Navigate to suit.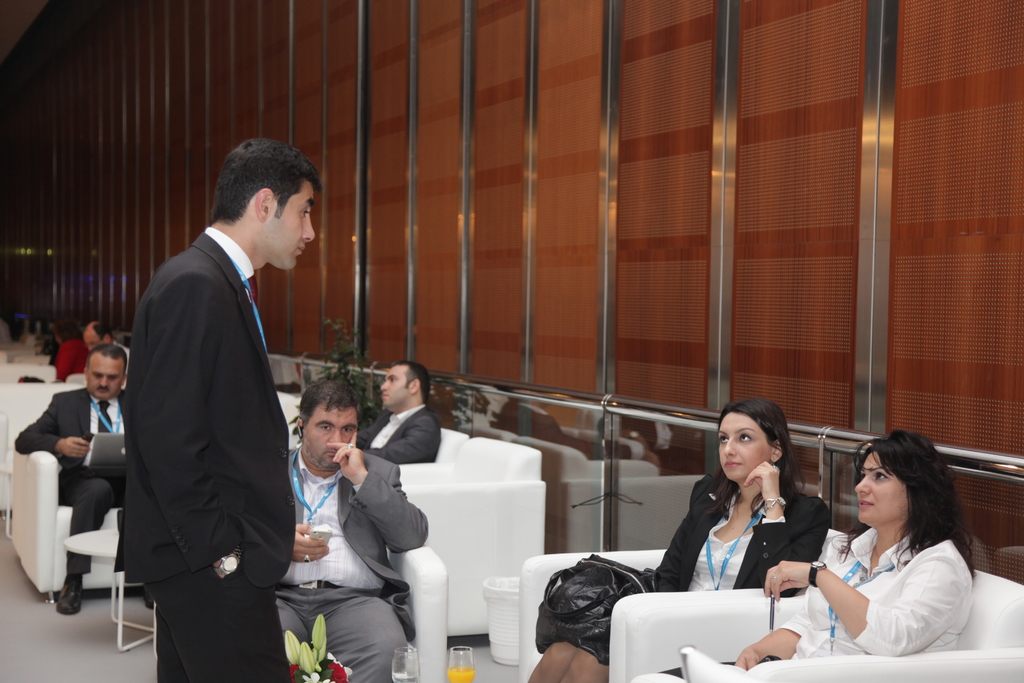
Navigation target: <box>659,473,830,597</box>.
